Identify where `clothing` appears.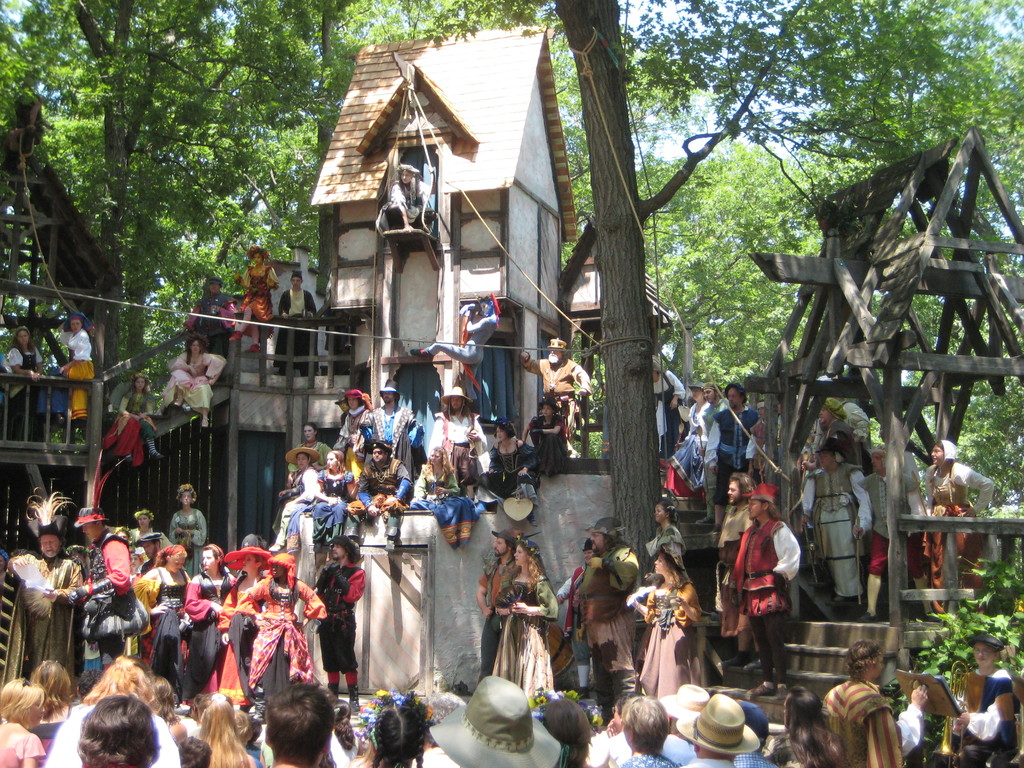
Appears at bbox=(243, 260, 280, 344).
